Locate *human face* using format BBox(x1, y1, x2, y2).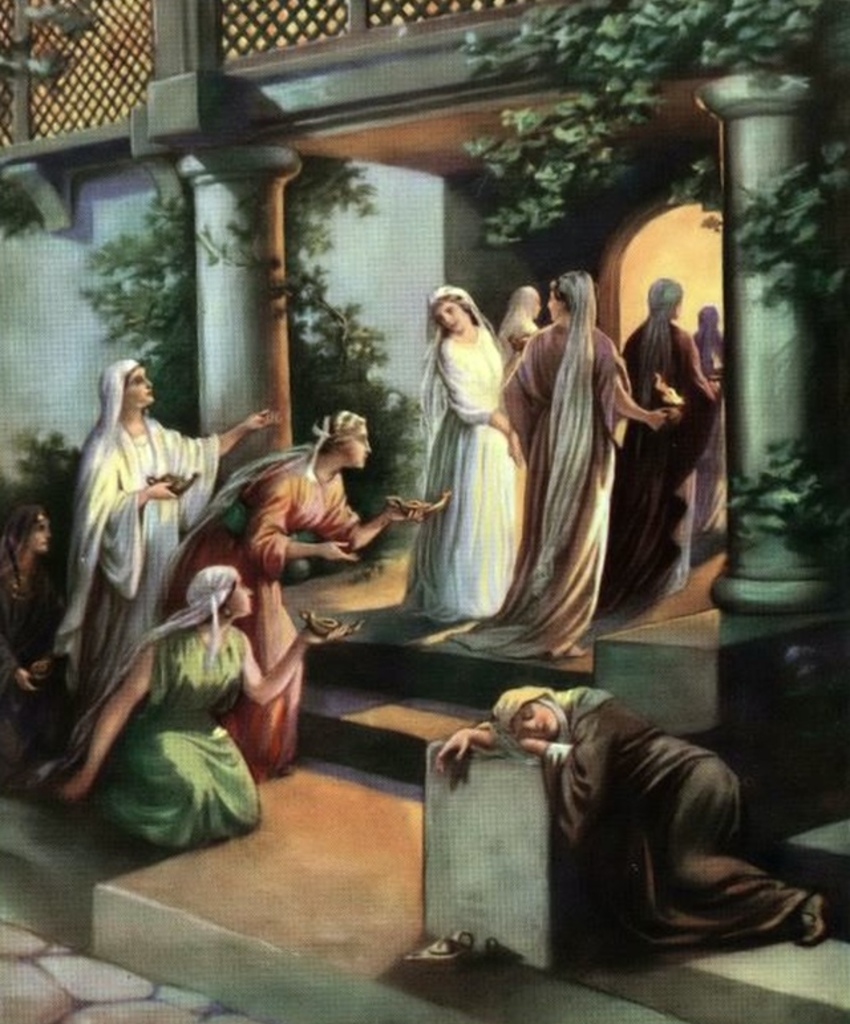
BBox(506, 700, 559, 738).
